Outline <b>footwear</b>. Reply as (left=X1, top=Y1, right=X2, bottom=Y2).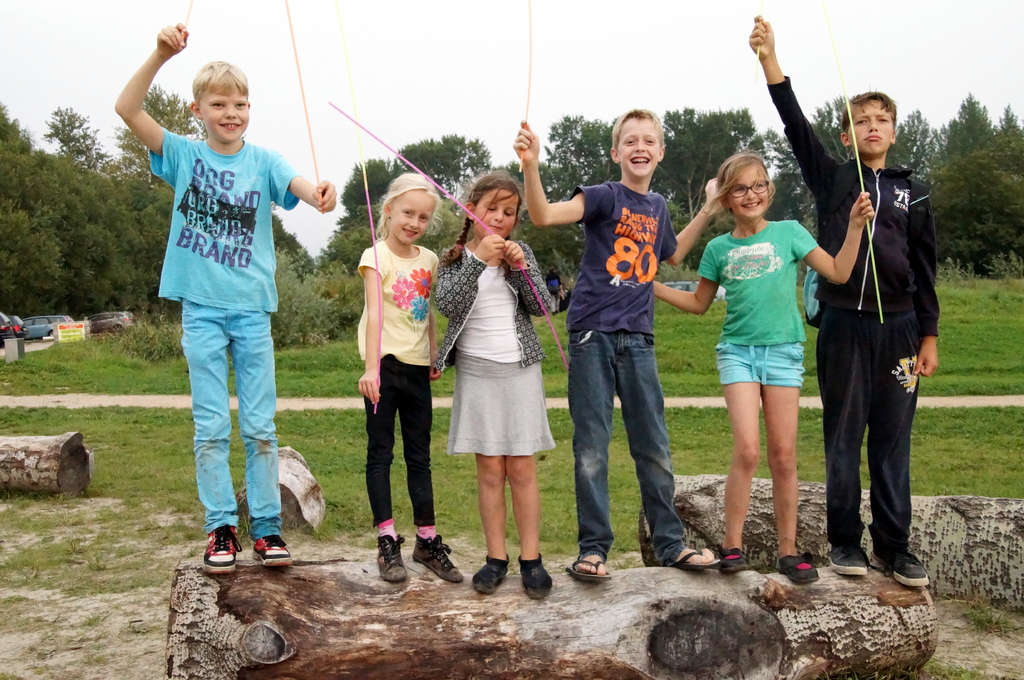
(left=200, top=525, right=242, bottom=576).
